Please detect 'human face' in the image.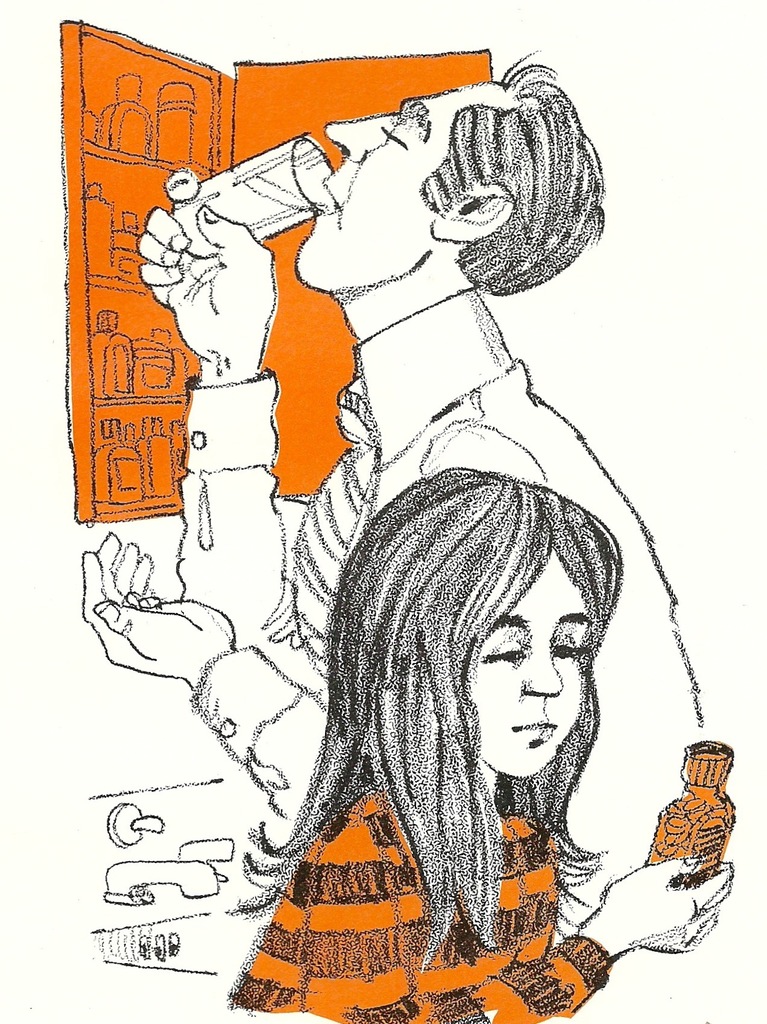
bbox=[294, 95, 490, 293].
